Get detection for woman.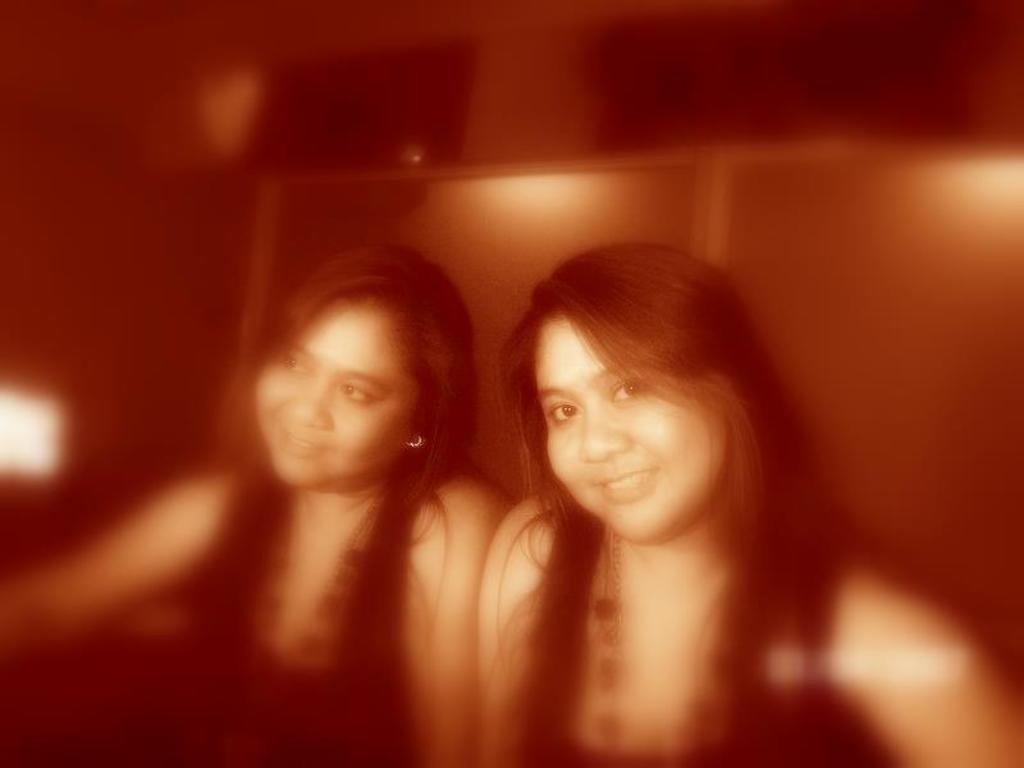
Detection: (357, 216, 916, 730).
